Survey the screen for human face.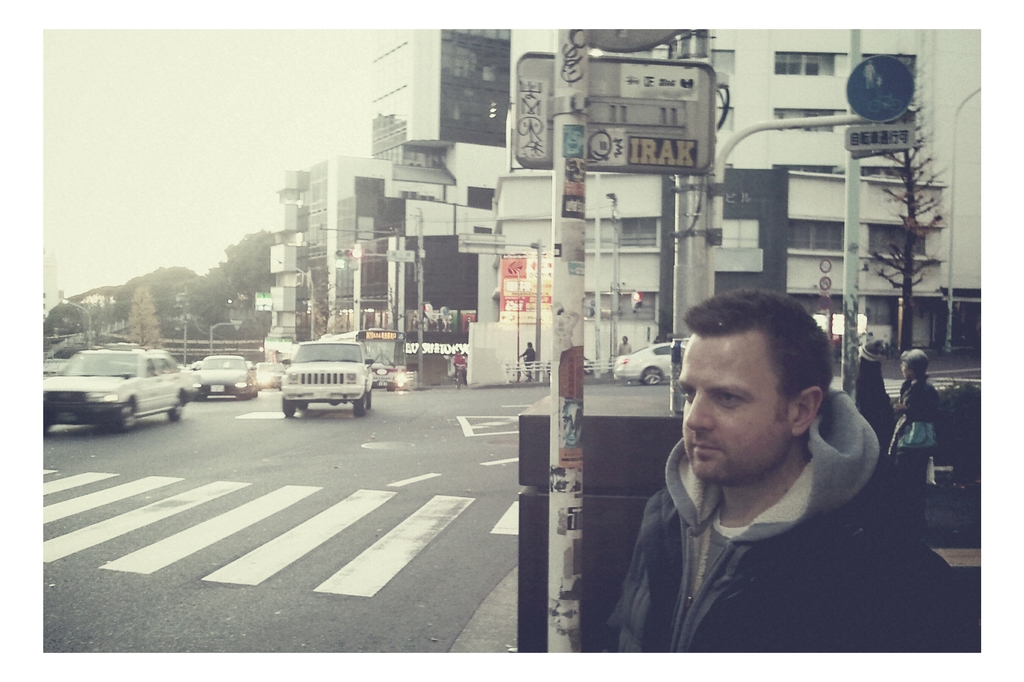
Survey found: (left=680, top=336, right=793, bottom=481).
